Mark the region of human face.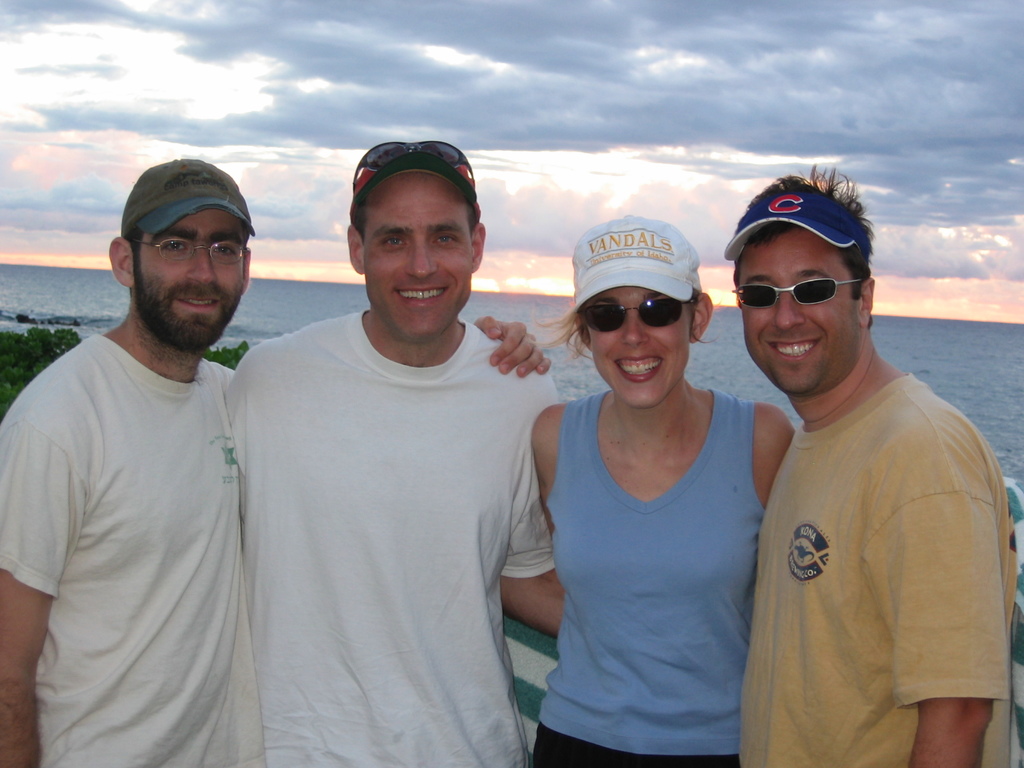
Region: left=367, top=176, right=467, bottom=335.
